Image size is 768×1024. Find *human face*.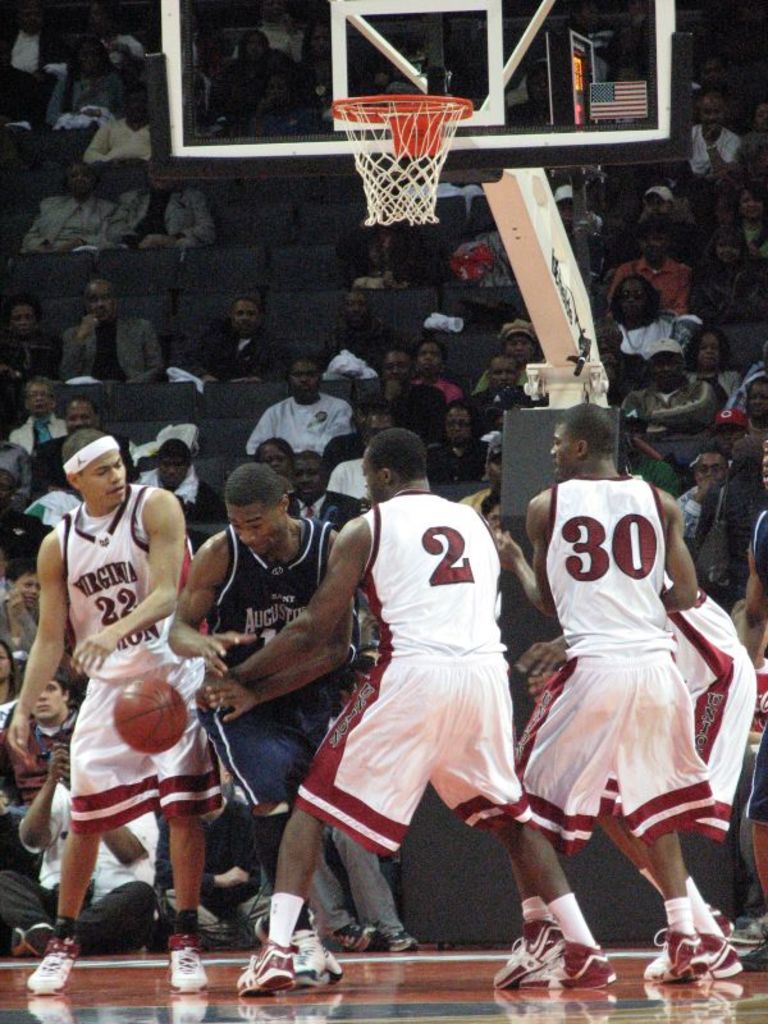
{"x1": 358, "y1": 451, "x2": 381, "y2": 497}.
